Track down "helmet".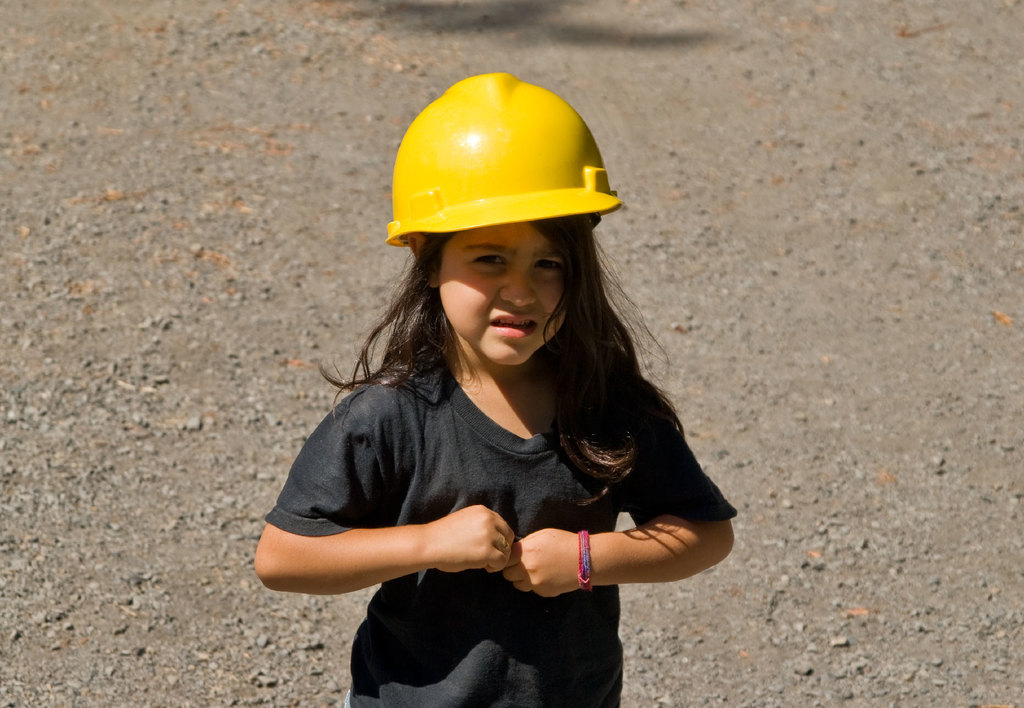
Tracked to [376, 75, 627, 285].
